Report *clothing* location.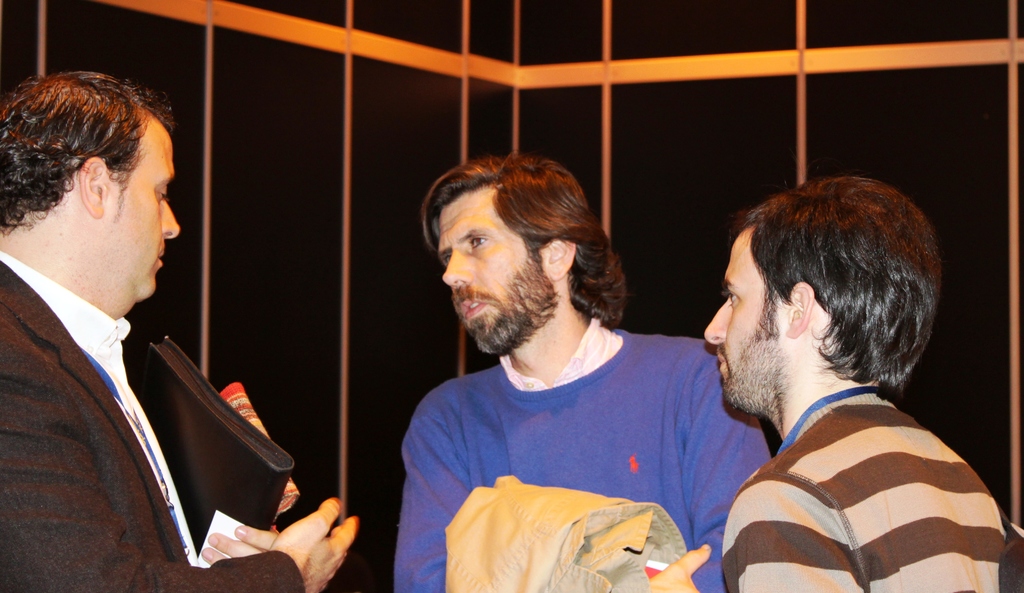
Report: [682,313,1017,592].
